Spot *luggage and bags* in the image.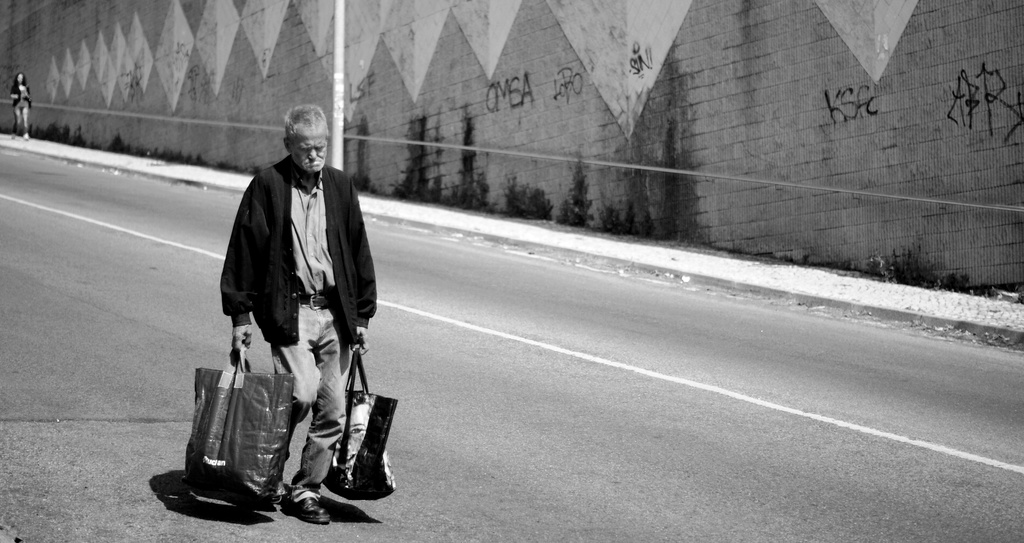
*luggage and bags* found at locate(193, 341, 280, 498).
